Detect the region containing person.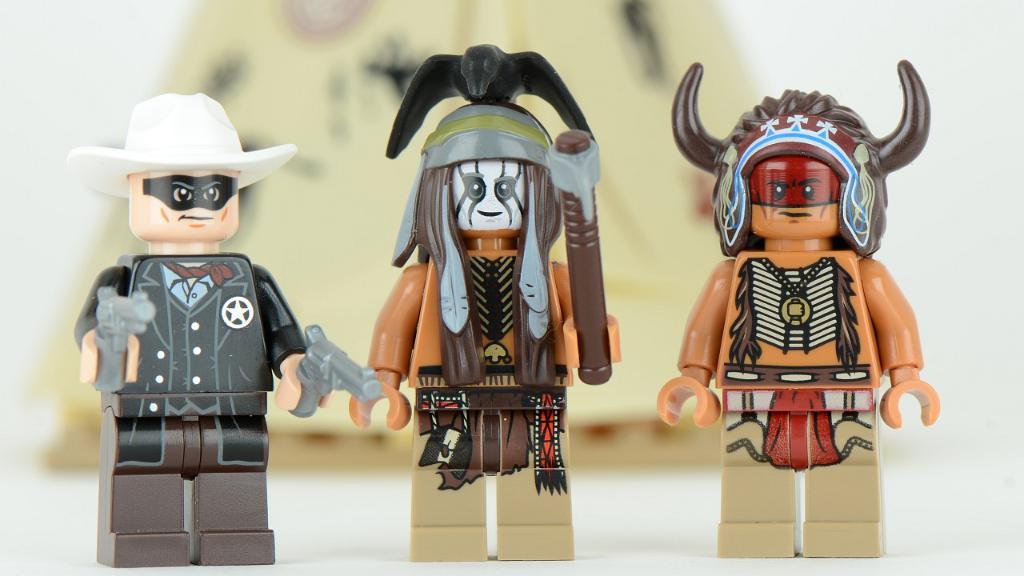
[left=66, top=86, right=330, bottom=562].
